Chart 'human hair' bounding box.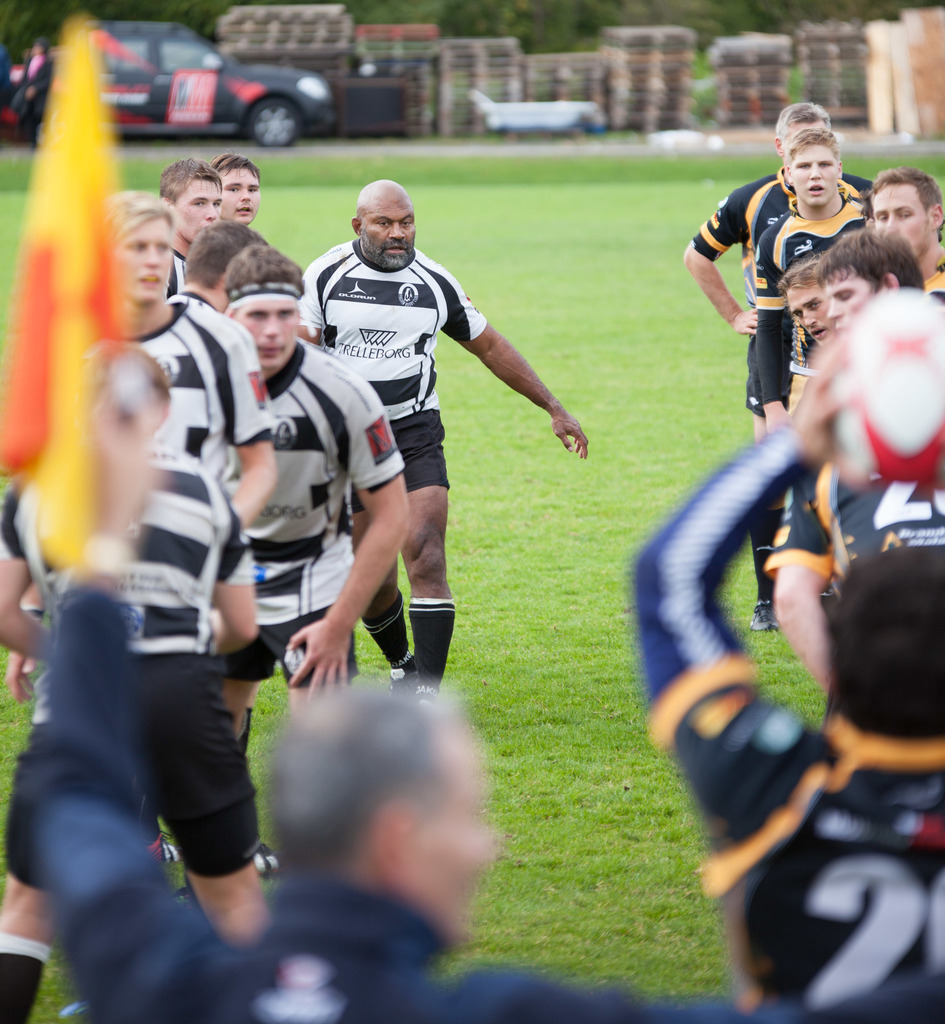
Charted: {"left": 117, "top": 188, "right": 183, "bottom": 287}.
